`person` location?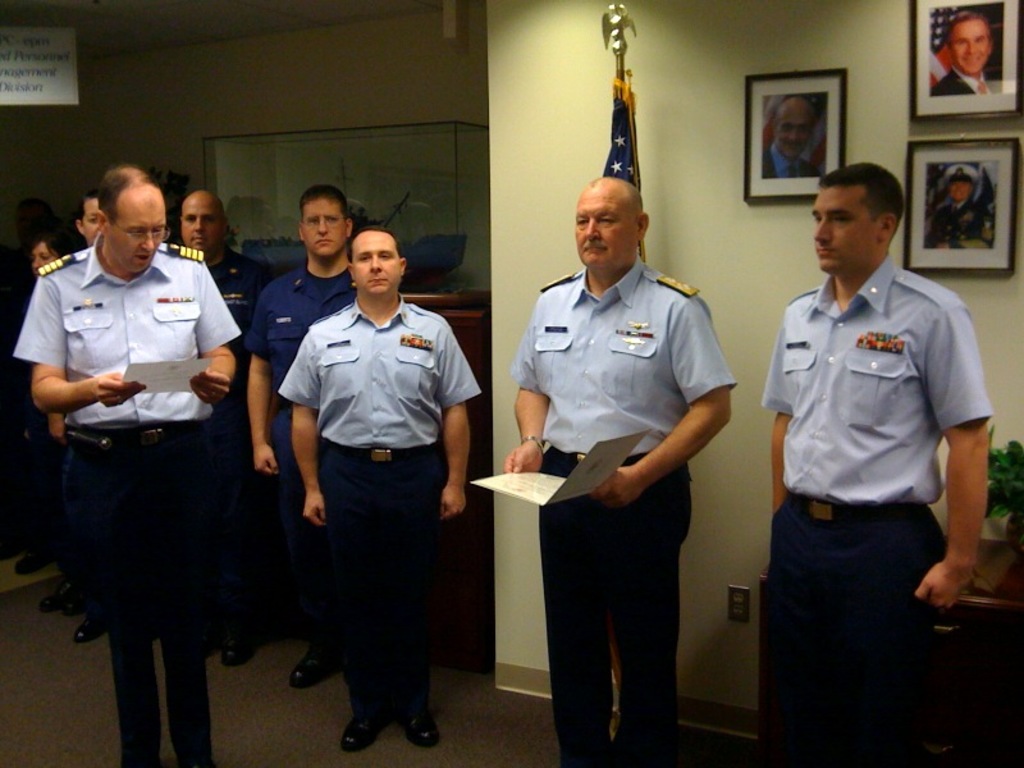
x1=928, y1=8, x2=1000, y2=99
